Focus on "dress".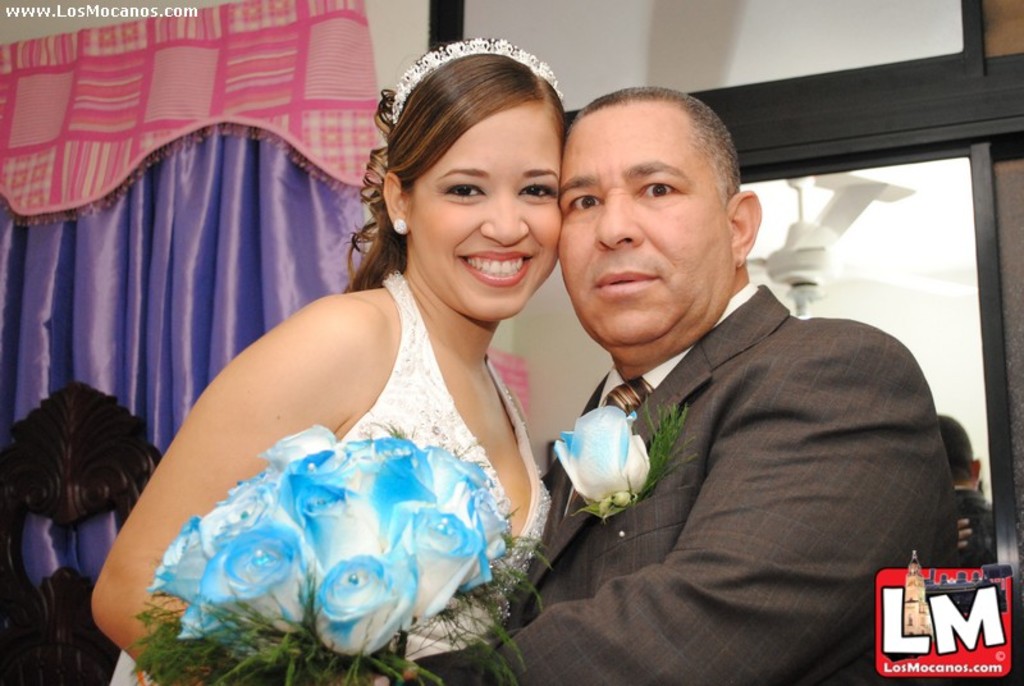
Focused at <bbox>106, 265, 552, 685</bbox>.
